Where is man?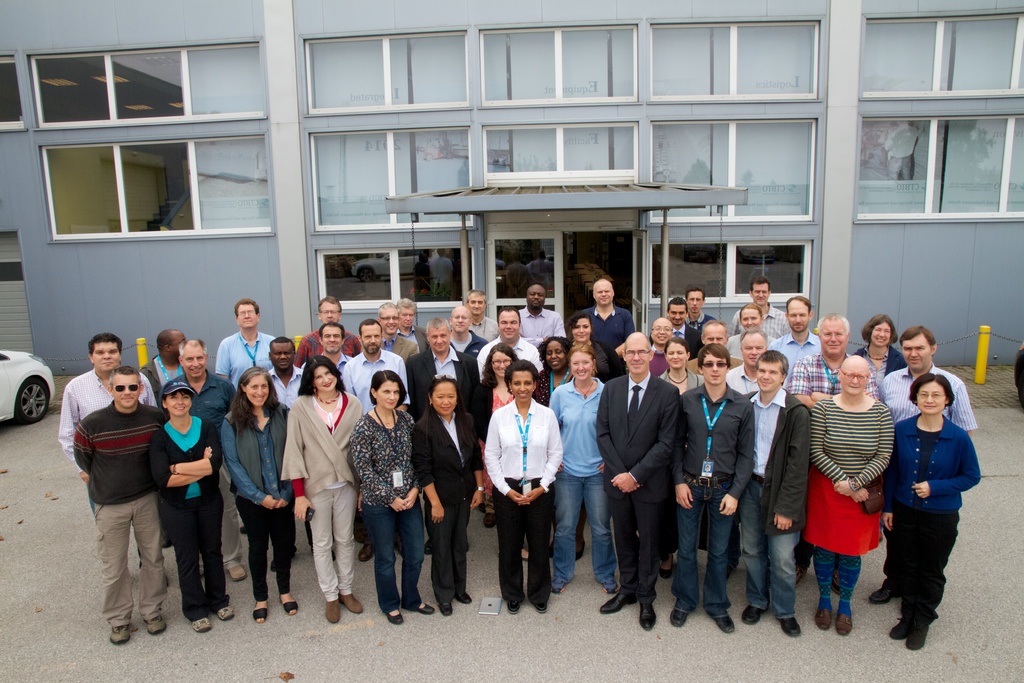
bbox(874, 325, 977, 606).
